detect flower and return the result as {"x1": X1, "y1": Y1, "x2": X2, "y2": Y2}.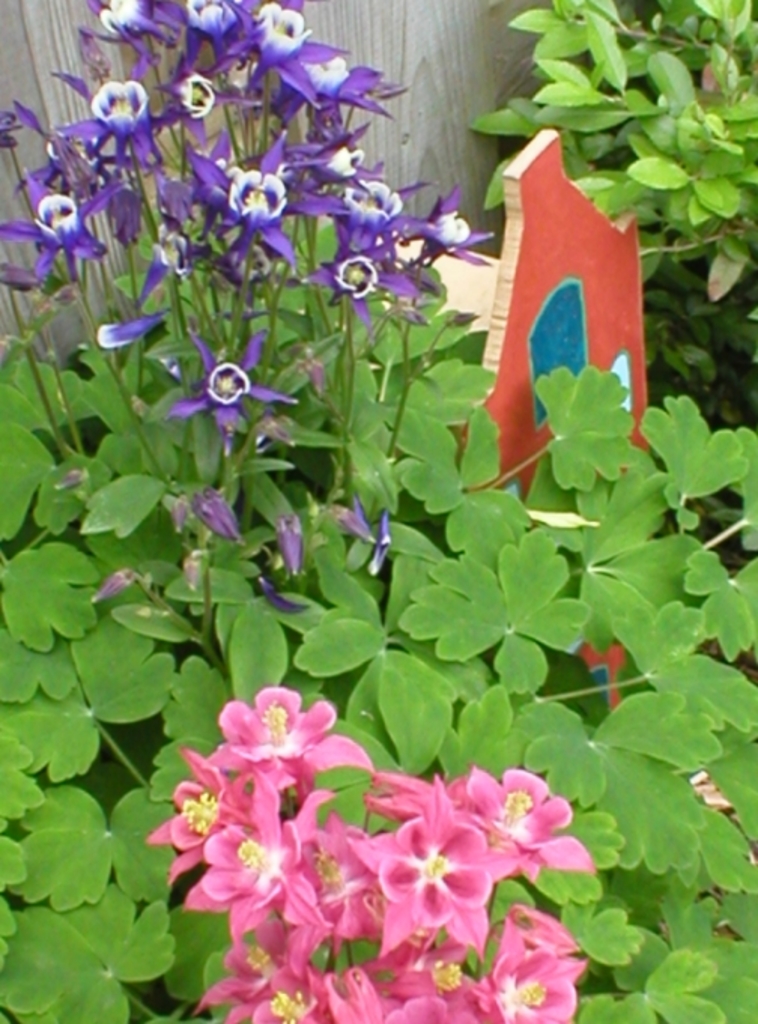
{"x1": 50, "y1": 463, "x2": 92, "y2": 496}.
